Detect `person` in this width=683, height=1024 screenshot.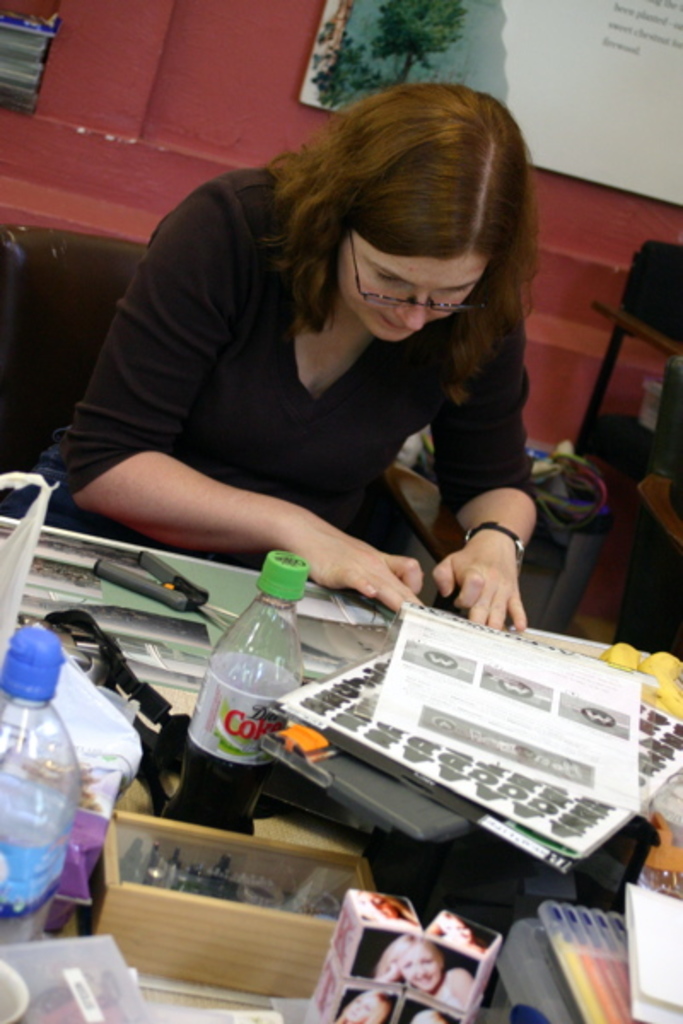
Detection: 24 79 562 678.
